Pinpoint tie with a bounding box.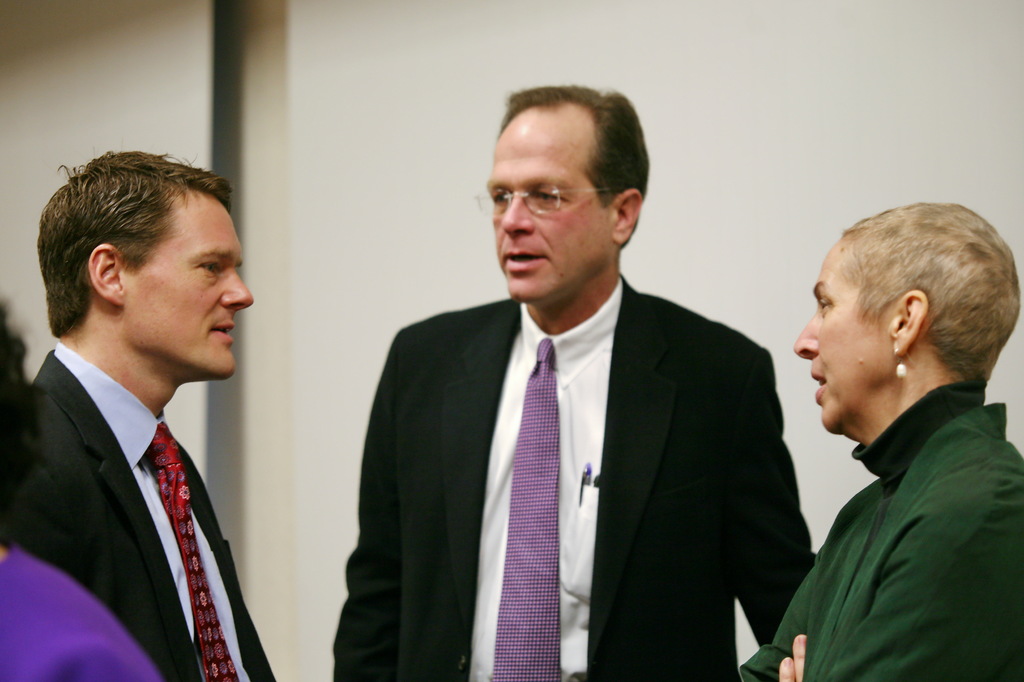
488,341,564,681.
